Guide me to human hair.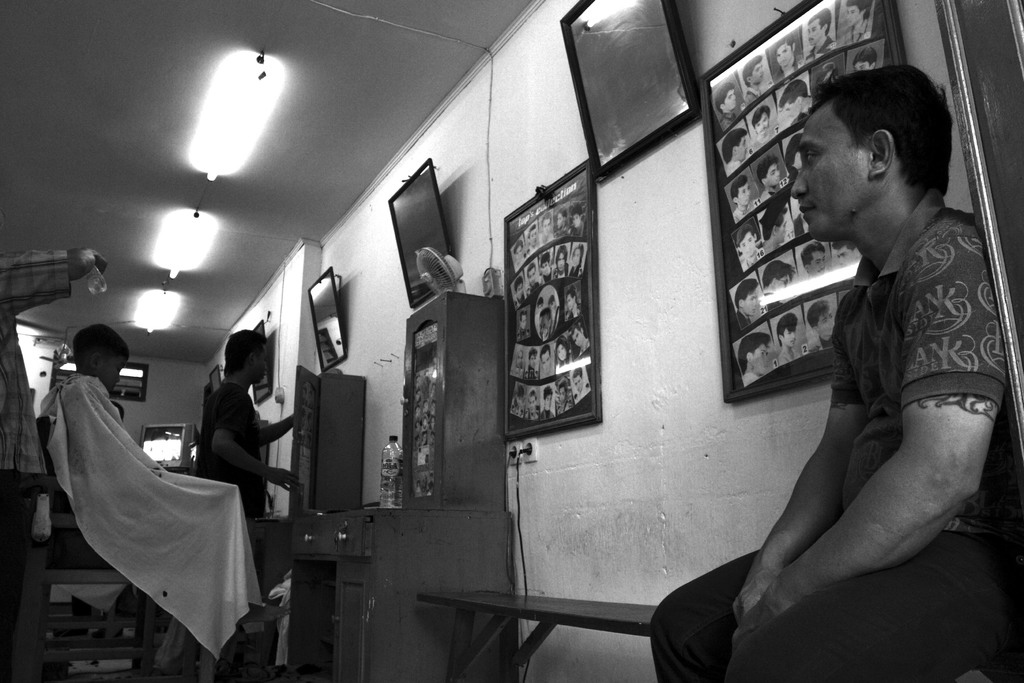
Guidance: box=[778, 82, 815, 108].
